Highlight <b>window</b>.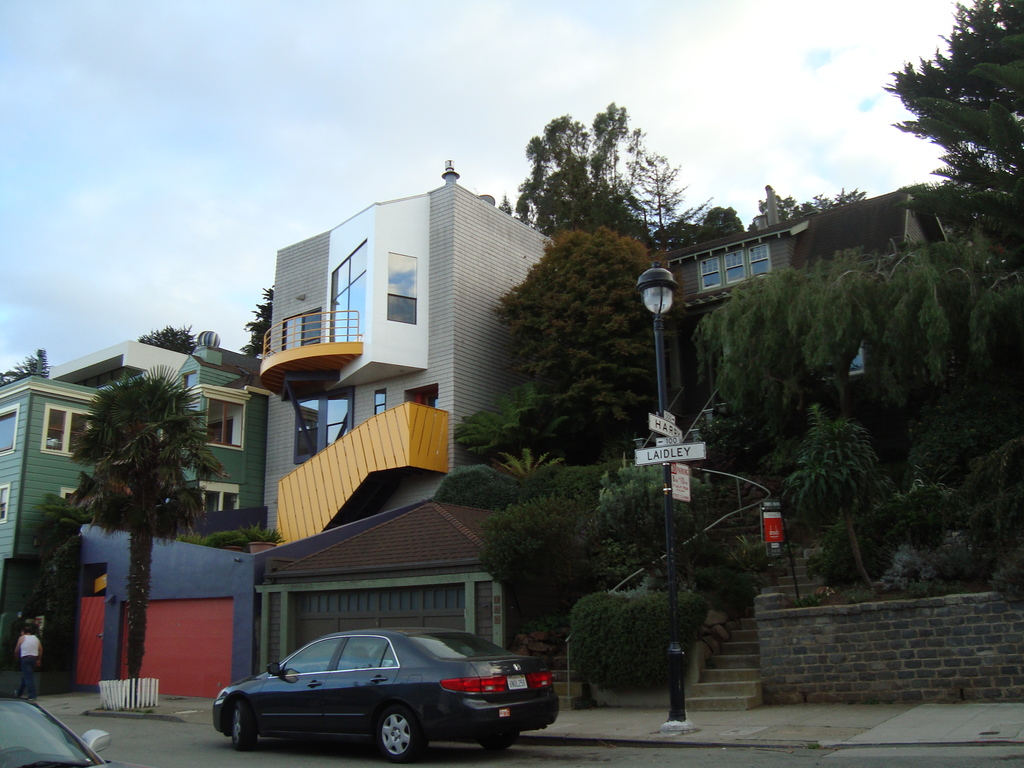
Highlighted region: 292 399 318 455.
